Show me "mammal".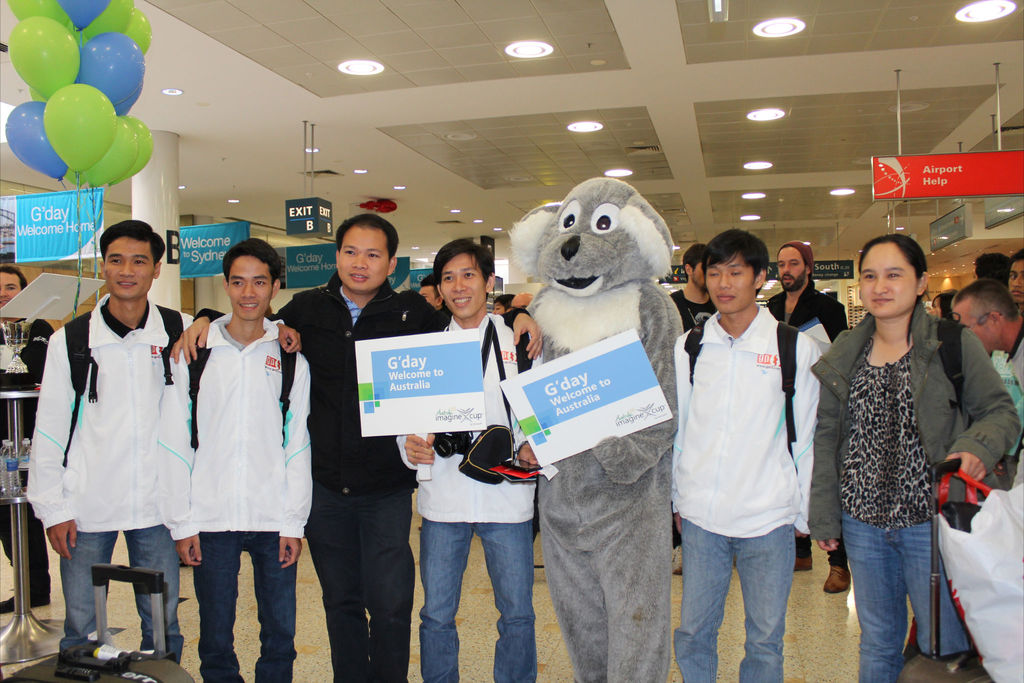
"mammal" is here: l=417, t=272, r=447, b=311.
